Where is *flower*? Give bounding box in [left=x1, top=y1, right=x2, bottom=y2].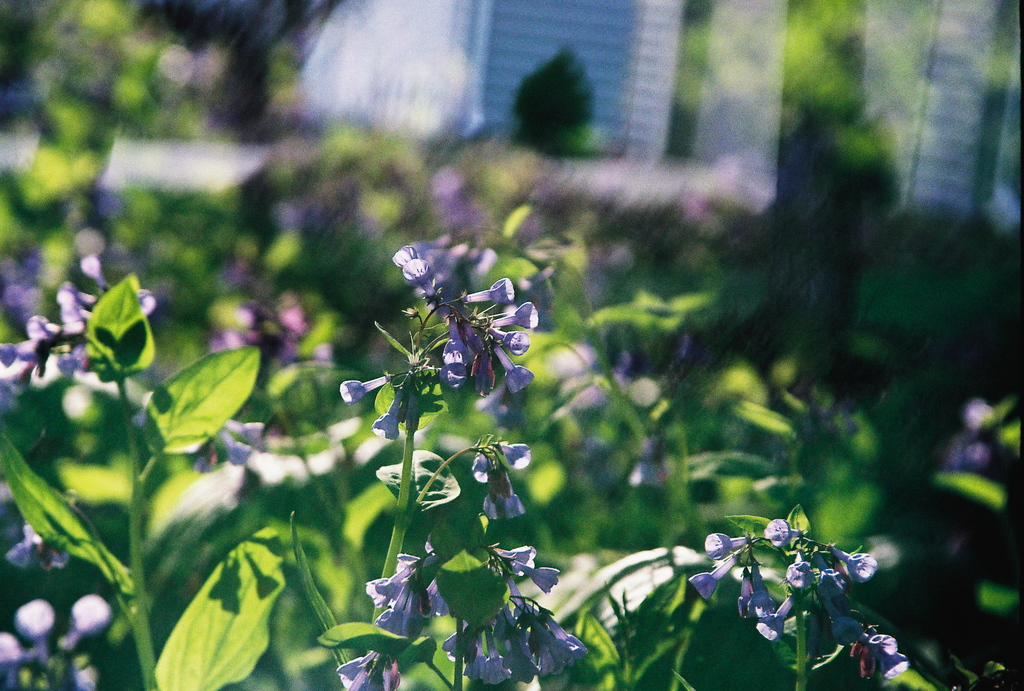
[left=462, top=281, right=516, bottom=314].
